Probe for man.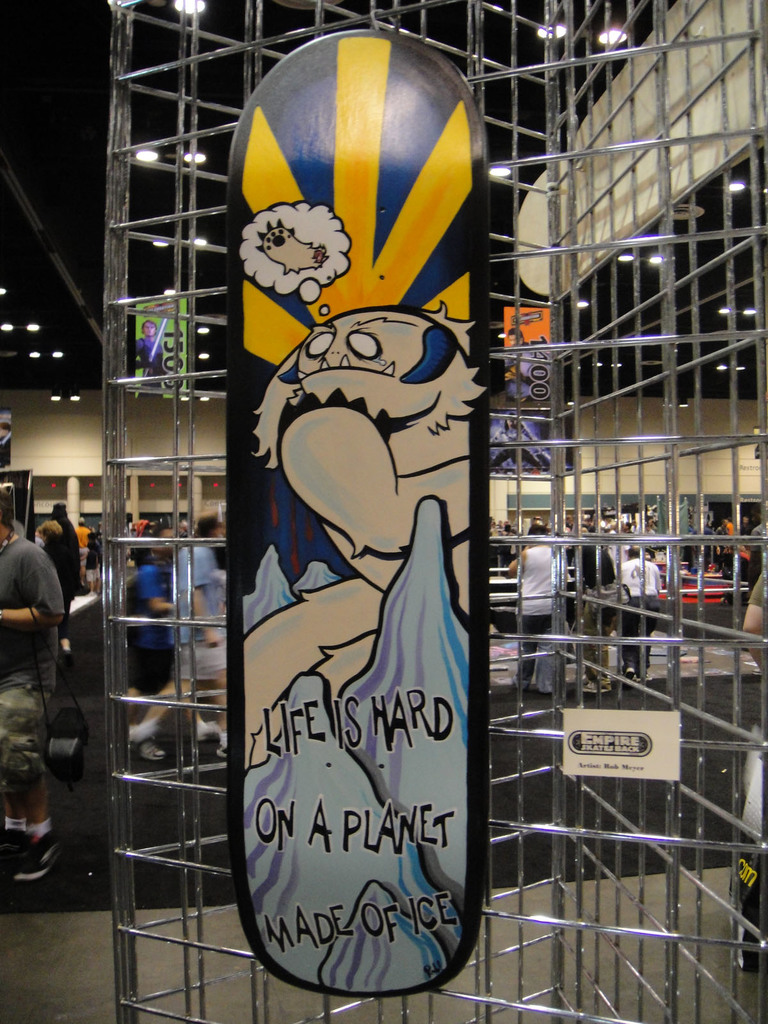
Probe result: left=136, top=317, right=167, bottom=398.
